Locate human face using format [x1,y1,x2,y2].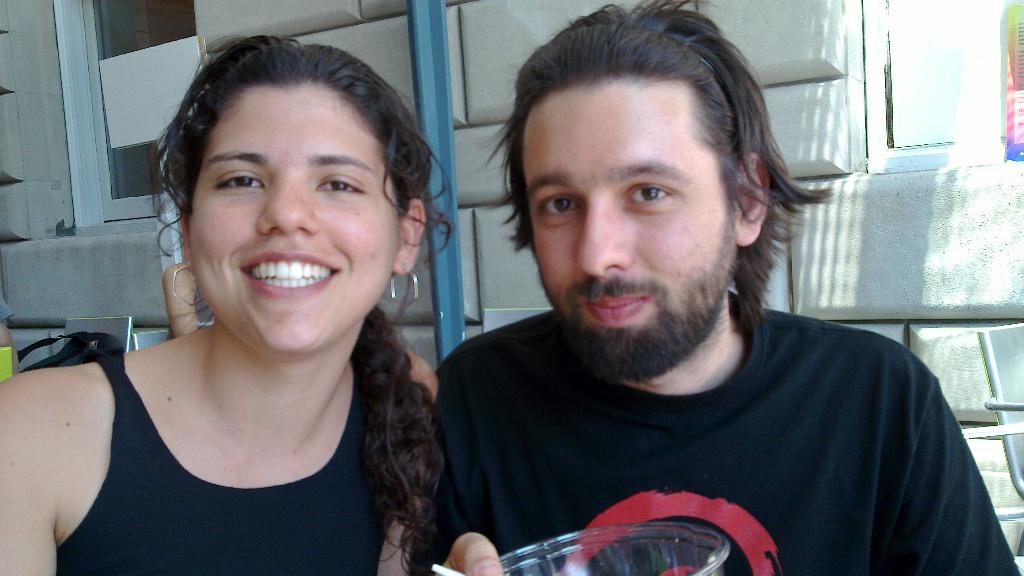
[179,63,412,363].
